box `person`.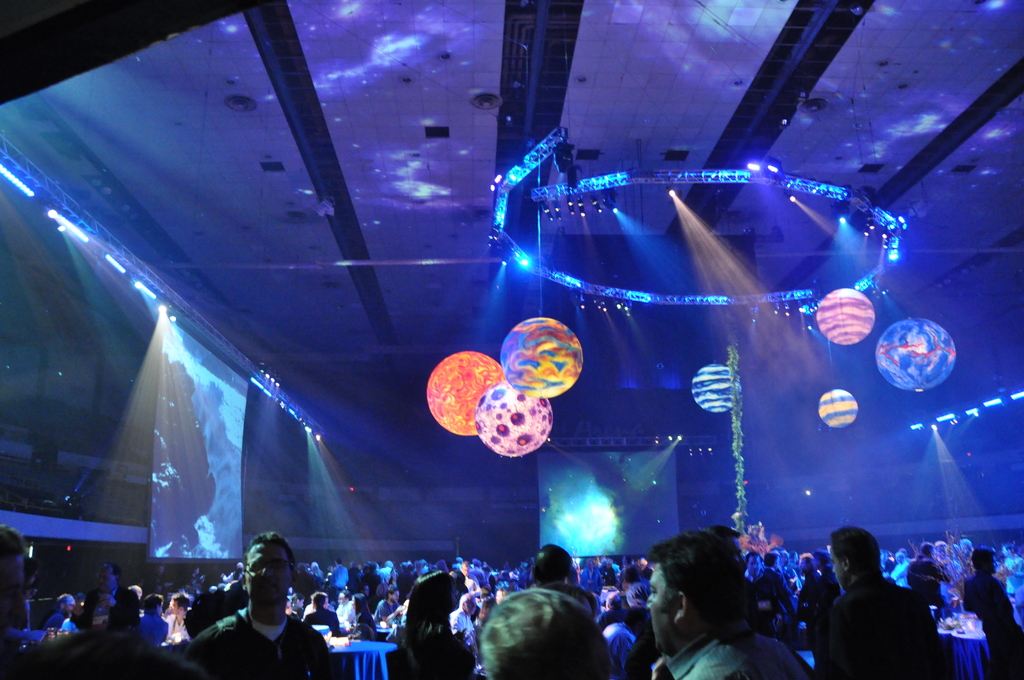
(left=644, top=526, right=806, bottom=679).
